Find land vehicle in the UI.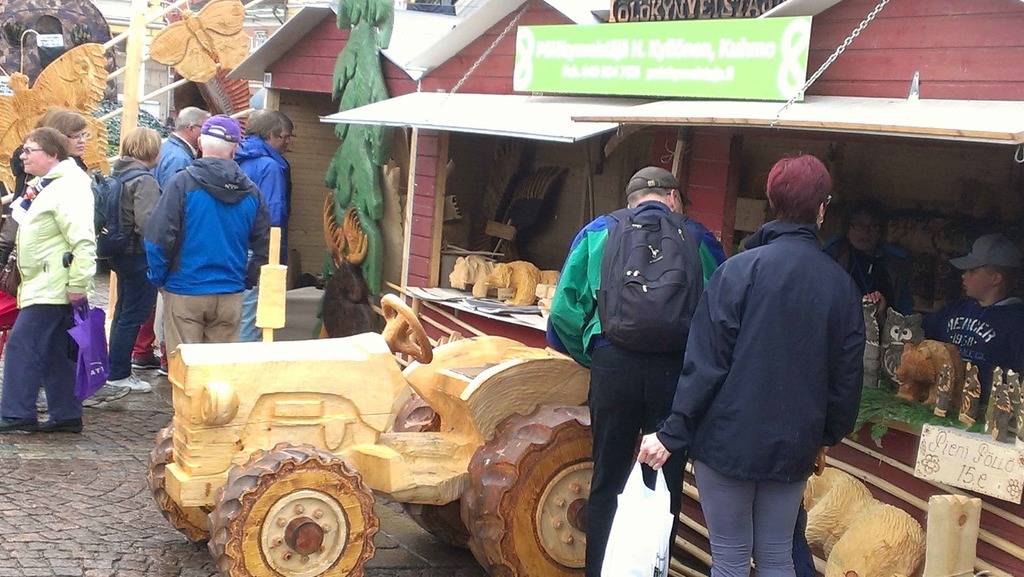
UI element at box=[150, 284, 740, 576].
